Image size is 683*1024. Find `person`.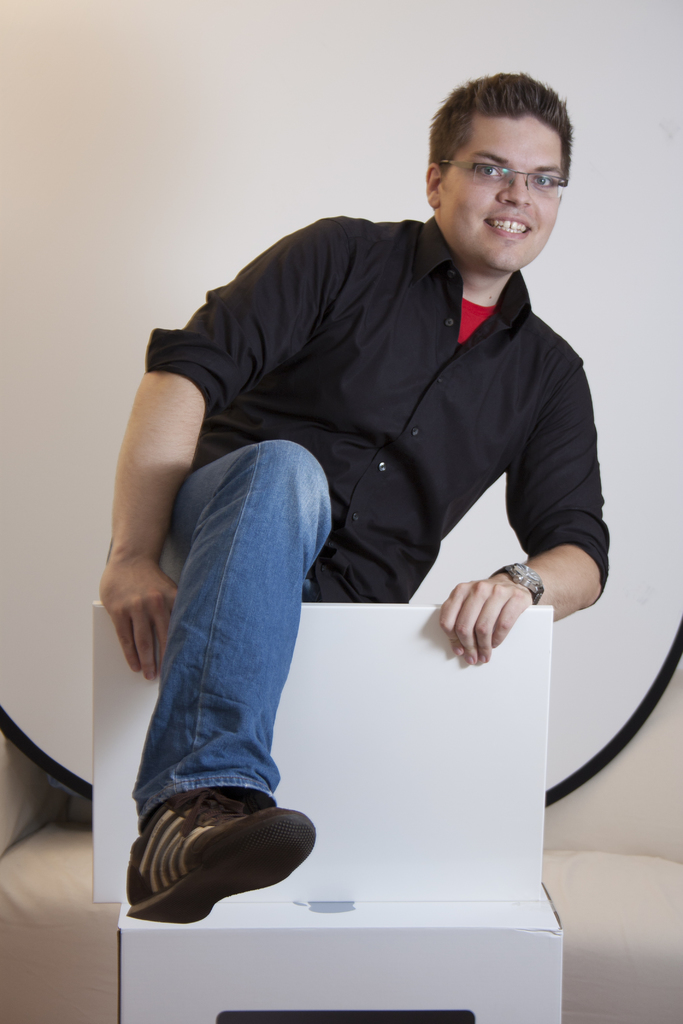
locate(120, 70, 631, 971).
